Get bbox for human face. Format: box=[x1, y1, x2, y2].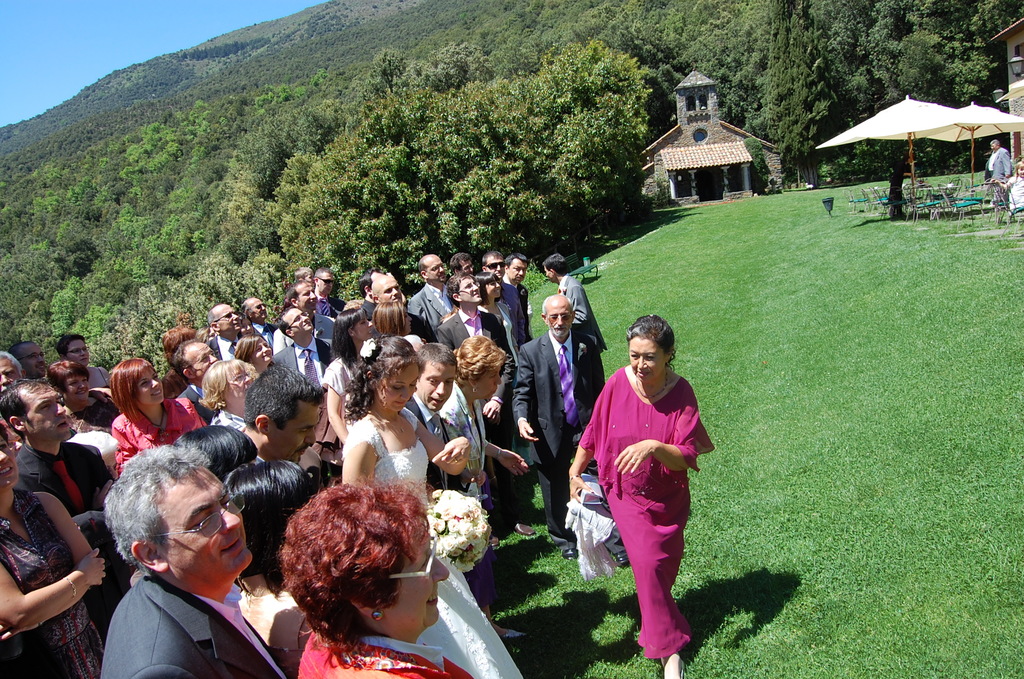
box=[243, 316, 253, 332].
